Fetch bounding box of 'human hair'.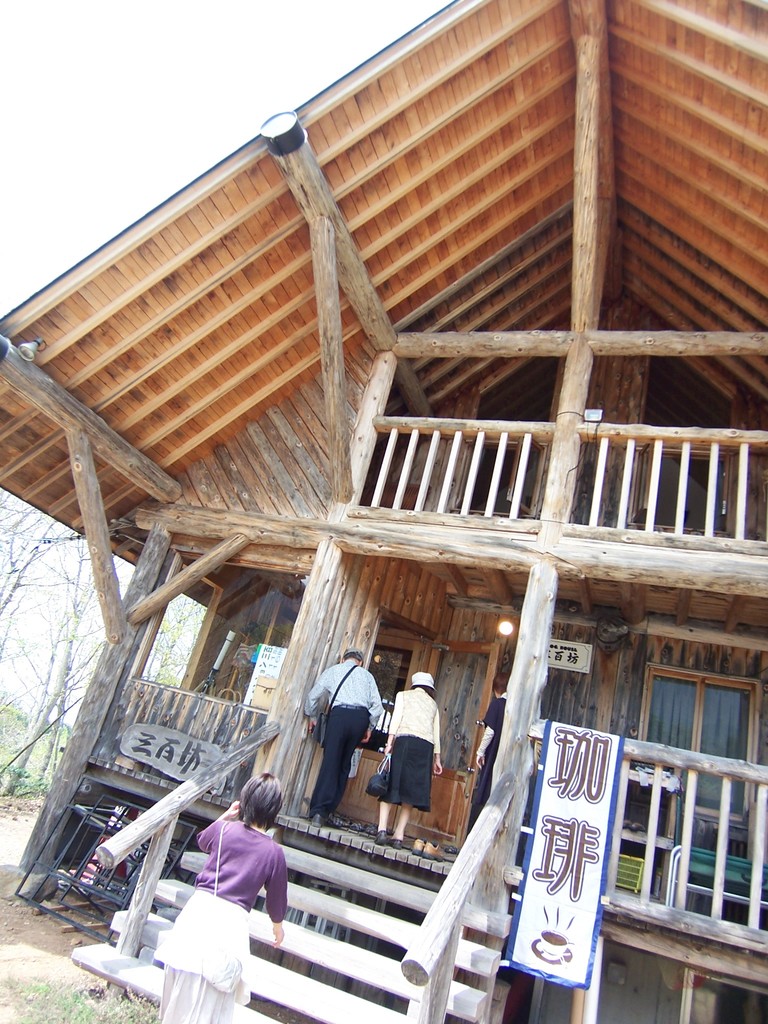
Bbox: <bbox>492, 670, 509, 698</bbox>.
